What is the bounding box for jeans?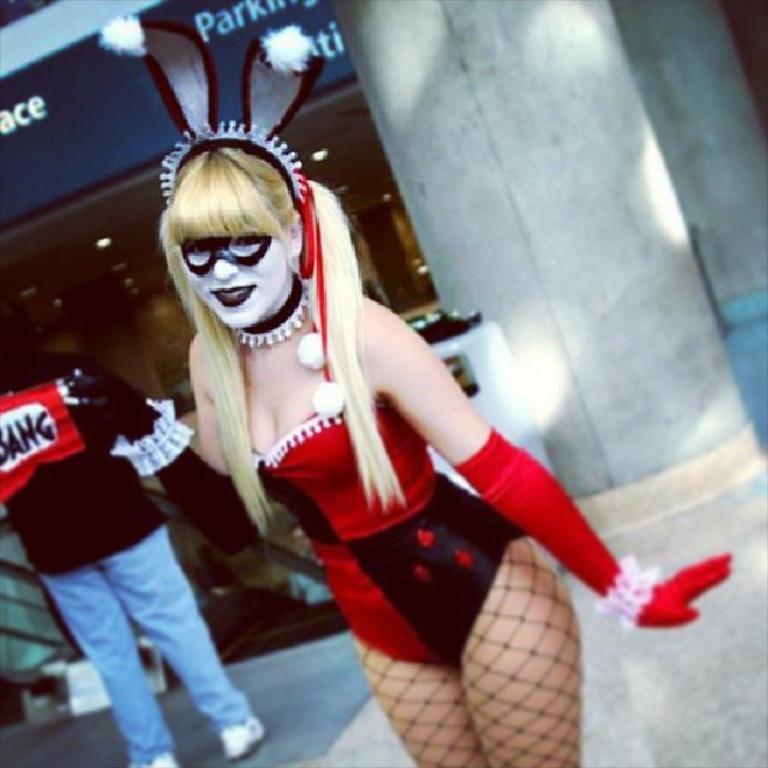
locate(38, 533, 251, 767).
